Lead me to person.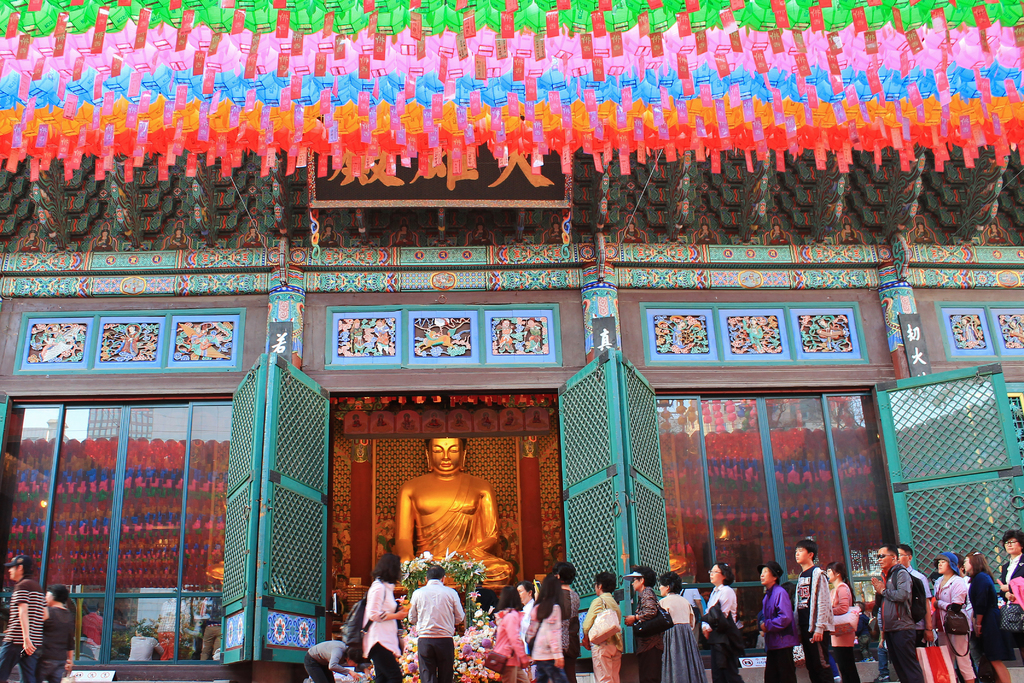
Lead to select_region(81, 600, 104, 645).
